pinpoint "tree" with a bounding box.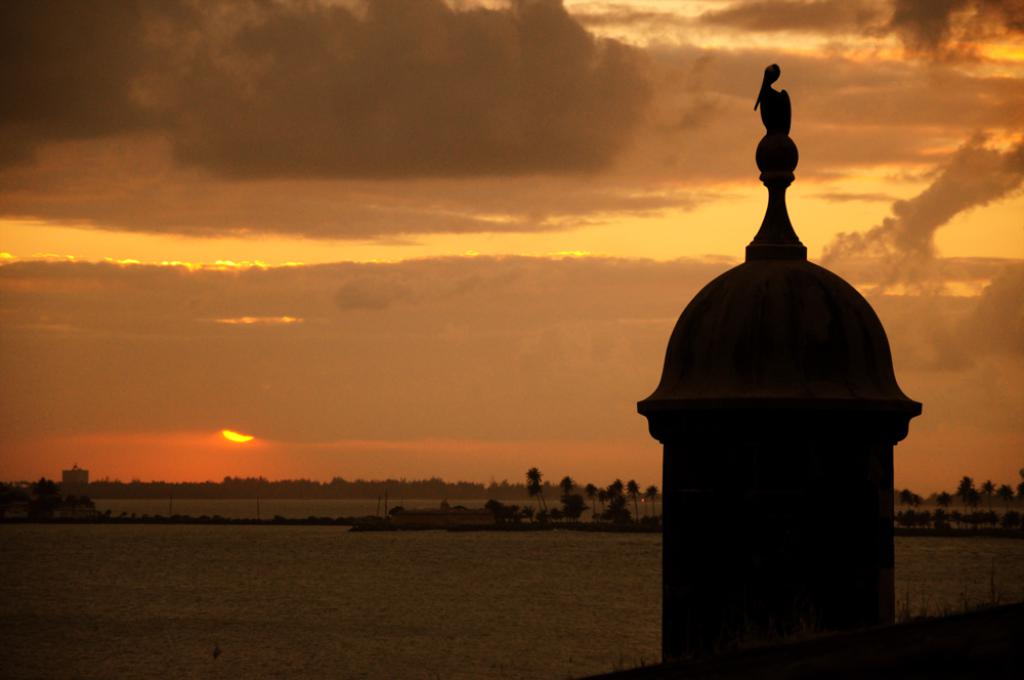
[left=952, top=471, right=977, bottom=520].
